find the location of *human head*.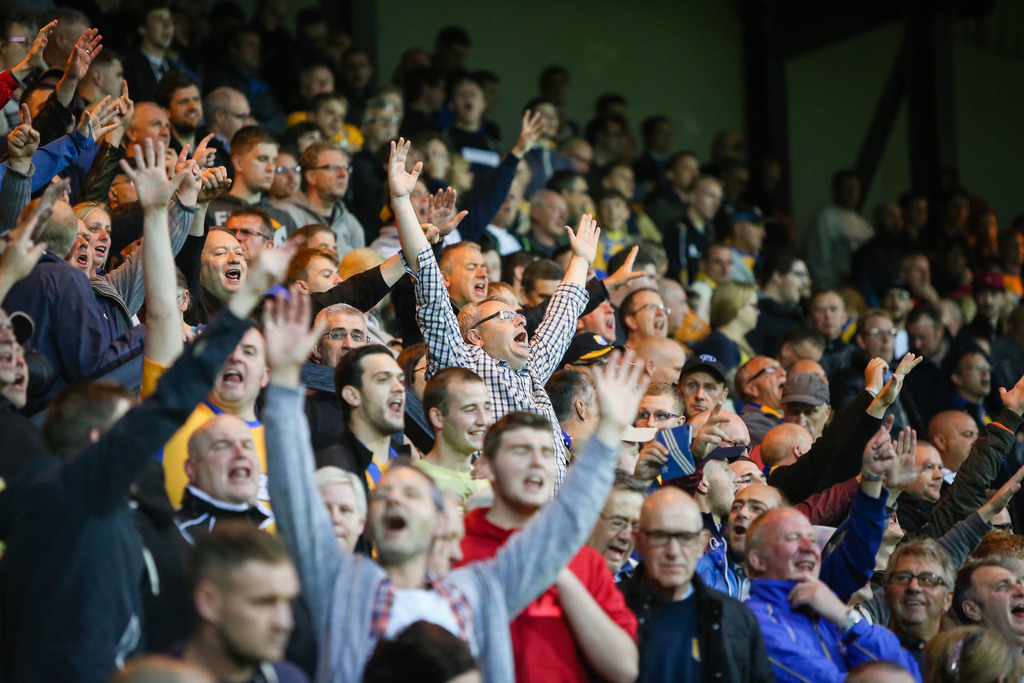
Location: 69, 217, 93, 276.
